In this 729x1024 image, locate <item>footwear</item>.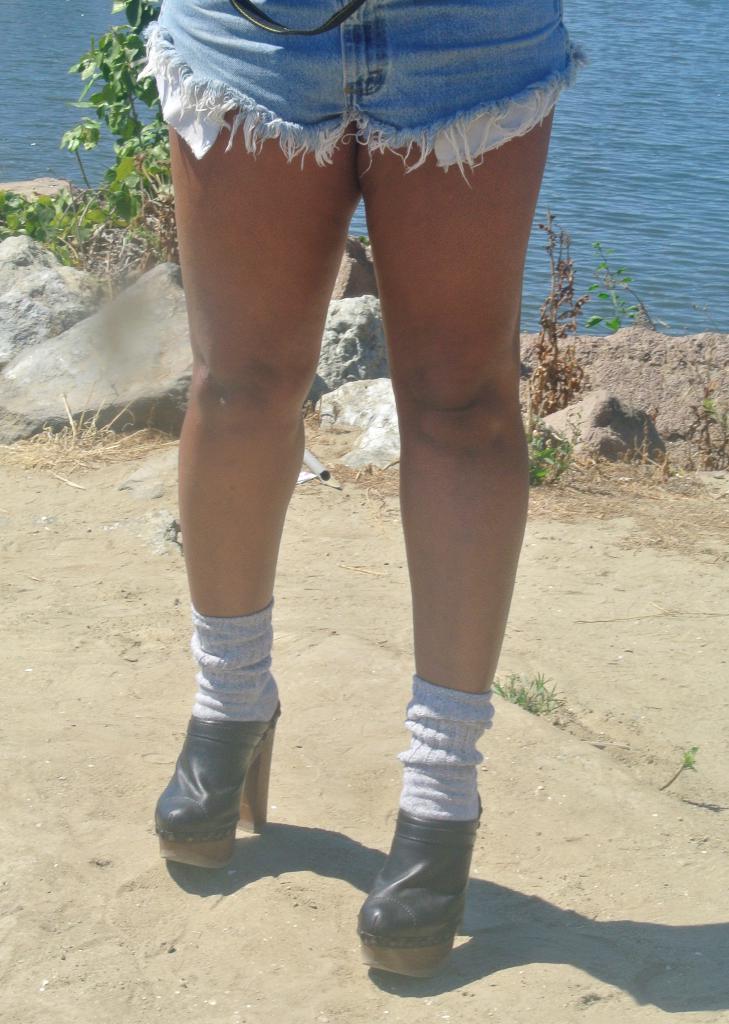
Bounding box: BBox(150, 691, 284, 870).
